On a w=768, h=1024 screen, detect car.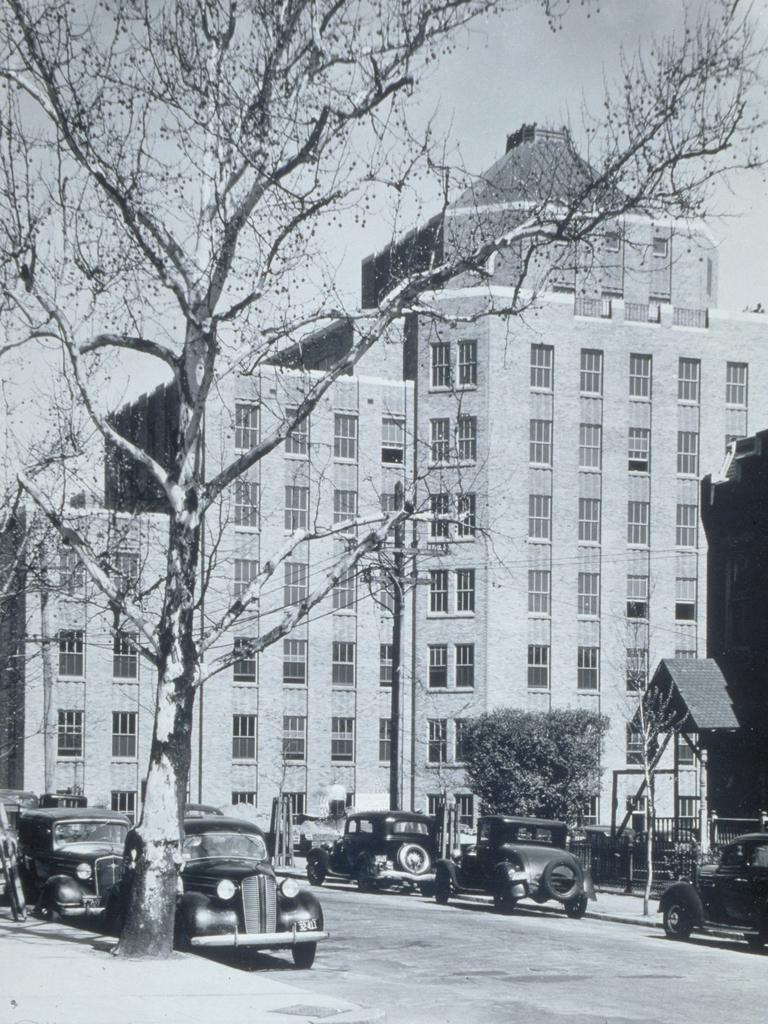
(309, 813, 437, 886).
